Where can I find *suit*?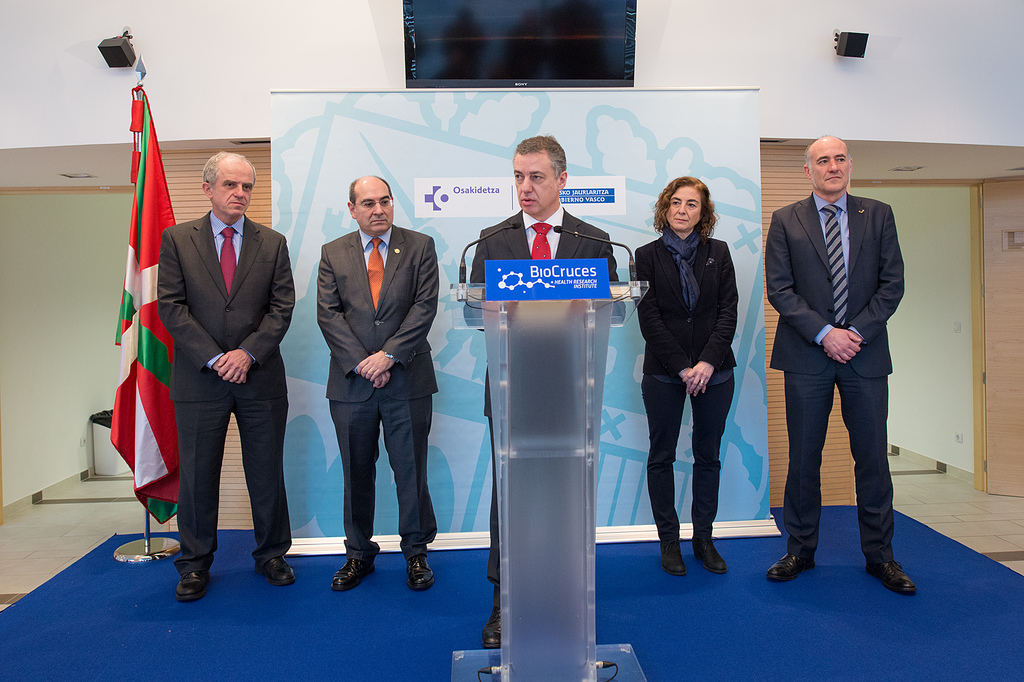
You can find it at (x1=636, y1=234, x2=746, y2=380).
